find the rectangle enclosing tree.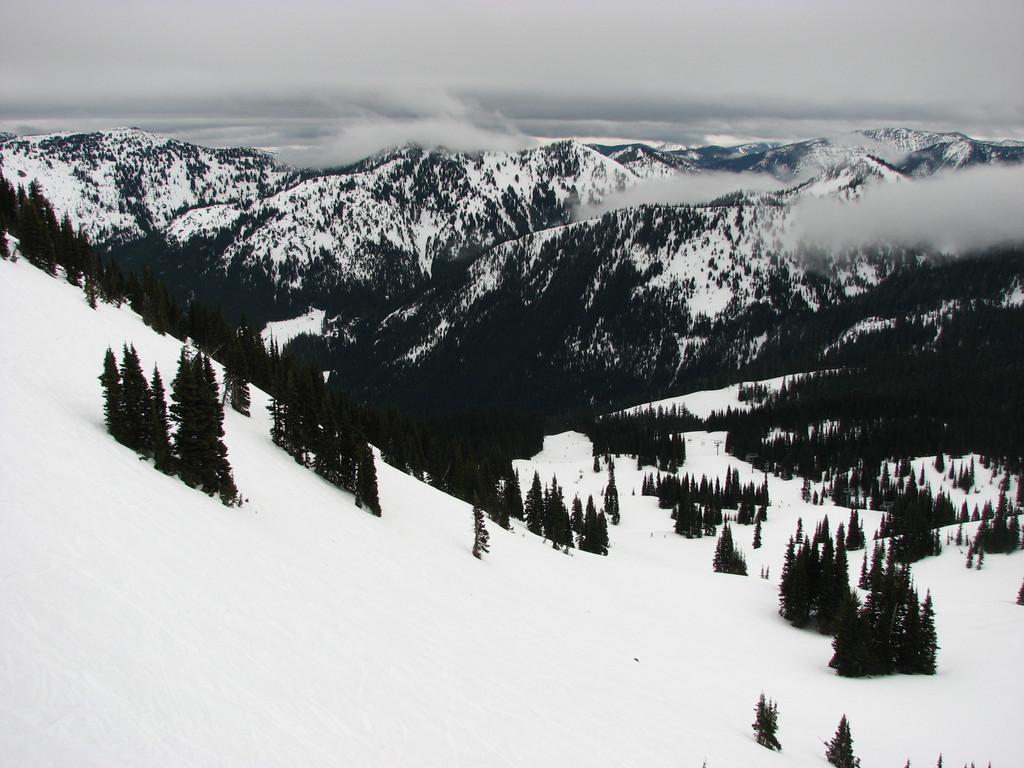
box=[317, 351, 358, 487].
